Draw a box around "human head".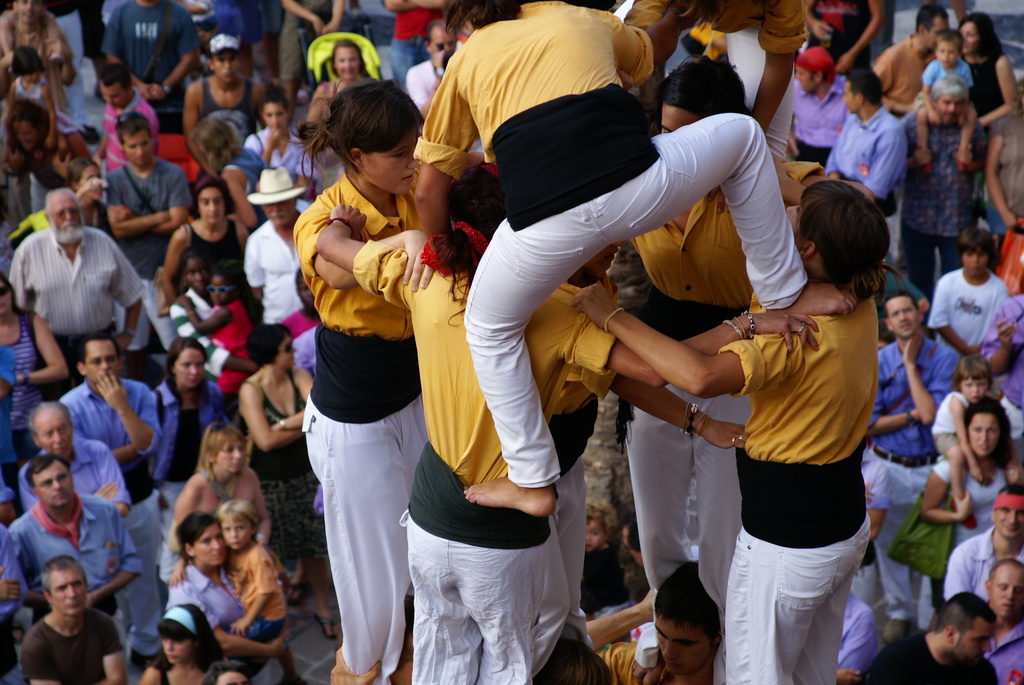
left=194, top=174, right=234, bottom=226.
